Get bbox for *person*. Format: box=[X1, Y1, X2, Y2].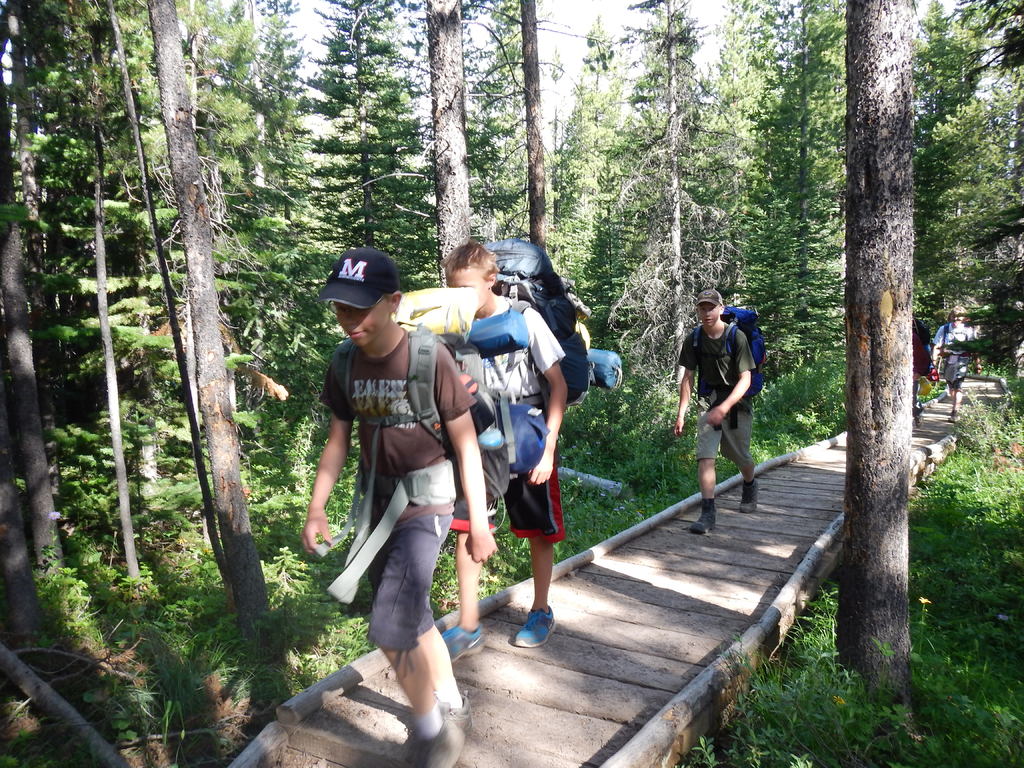
box=[292, 246, 504, 767].
